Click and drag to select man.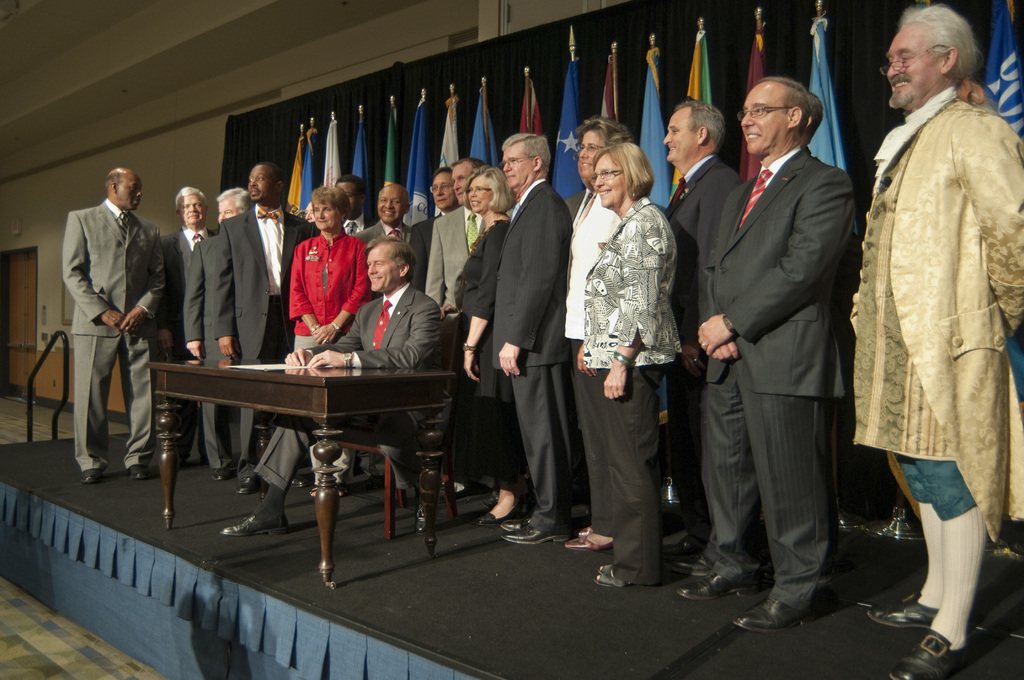
Selection: x1=45, y1=154, x2=167, y2=505.
